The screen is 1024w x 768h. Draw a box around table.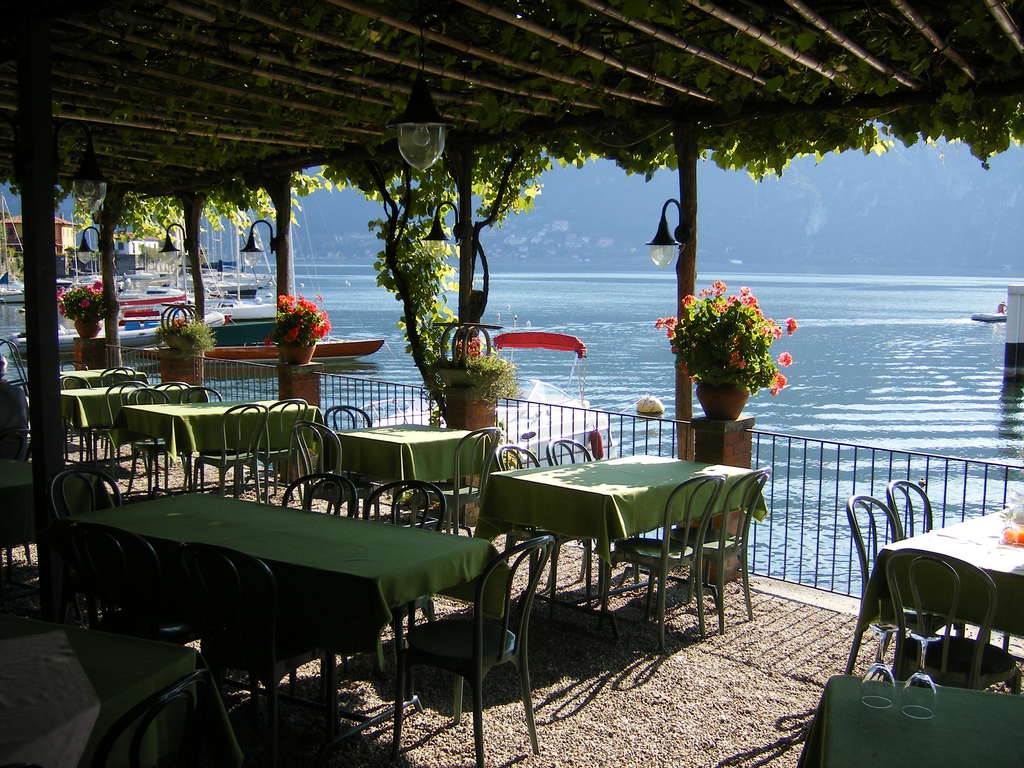
[x1=117, y1=398, x2=324, y2=484].
